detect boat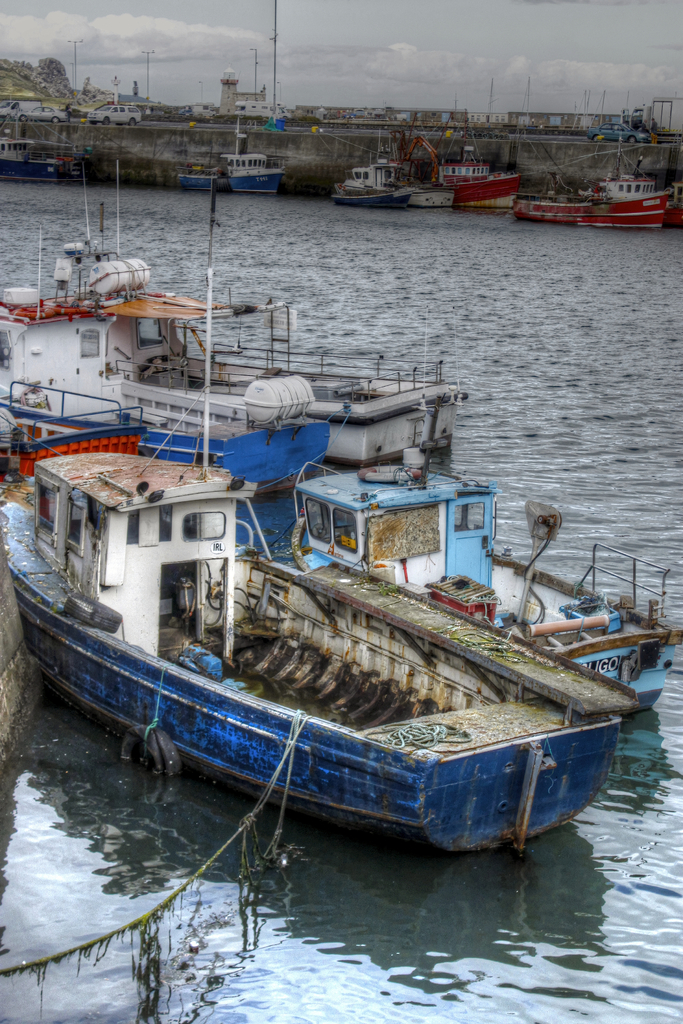
bbox=(0, 172, 682, 850)
